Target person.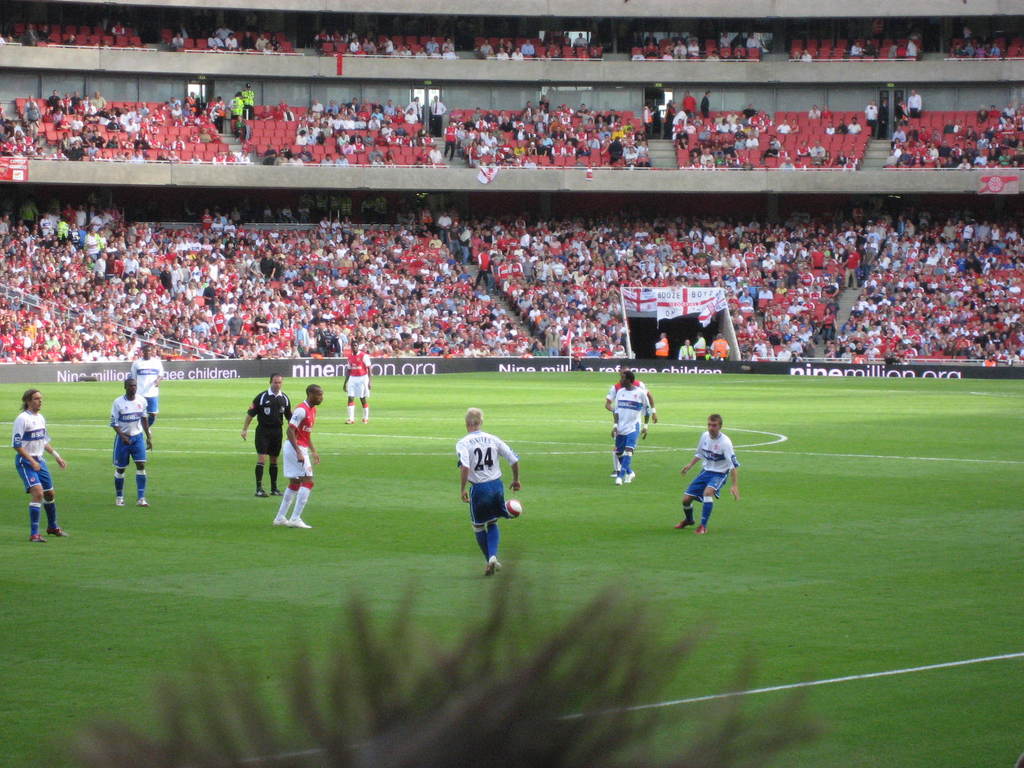
Target region: bbox(241, 84, 253, 120).
